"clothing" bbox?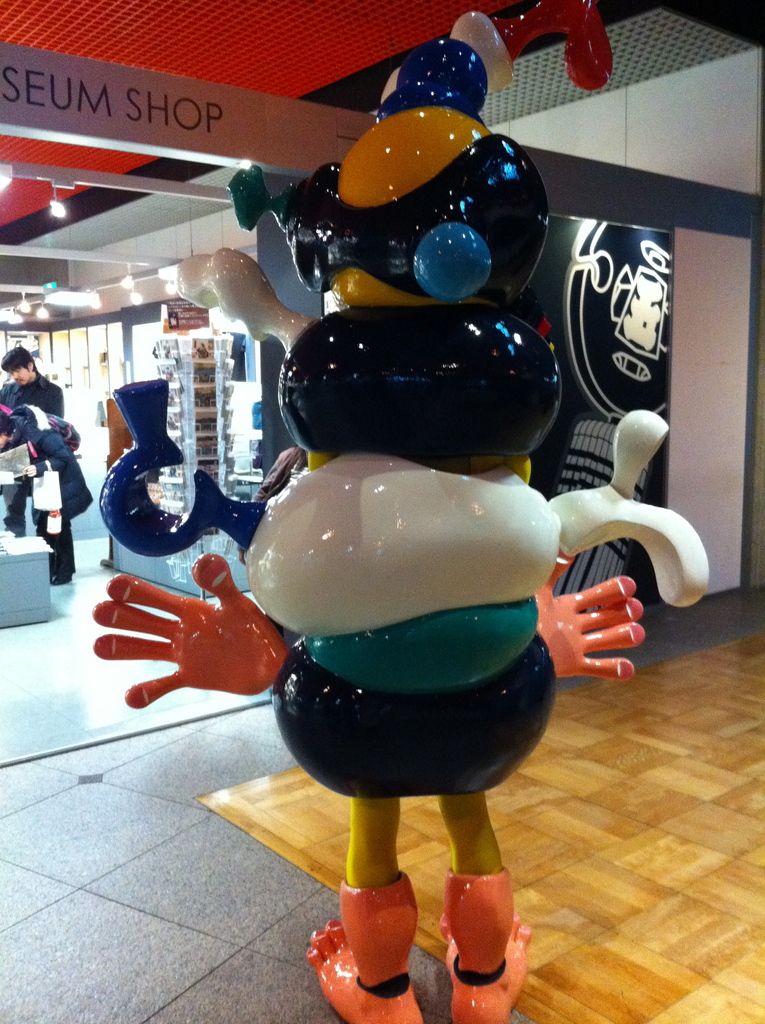
select_region(3, 401, 92, 576)
